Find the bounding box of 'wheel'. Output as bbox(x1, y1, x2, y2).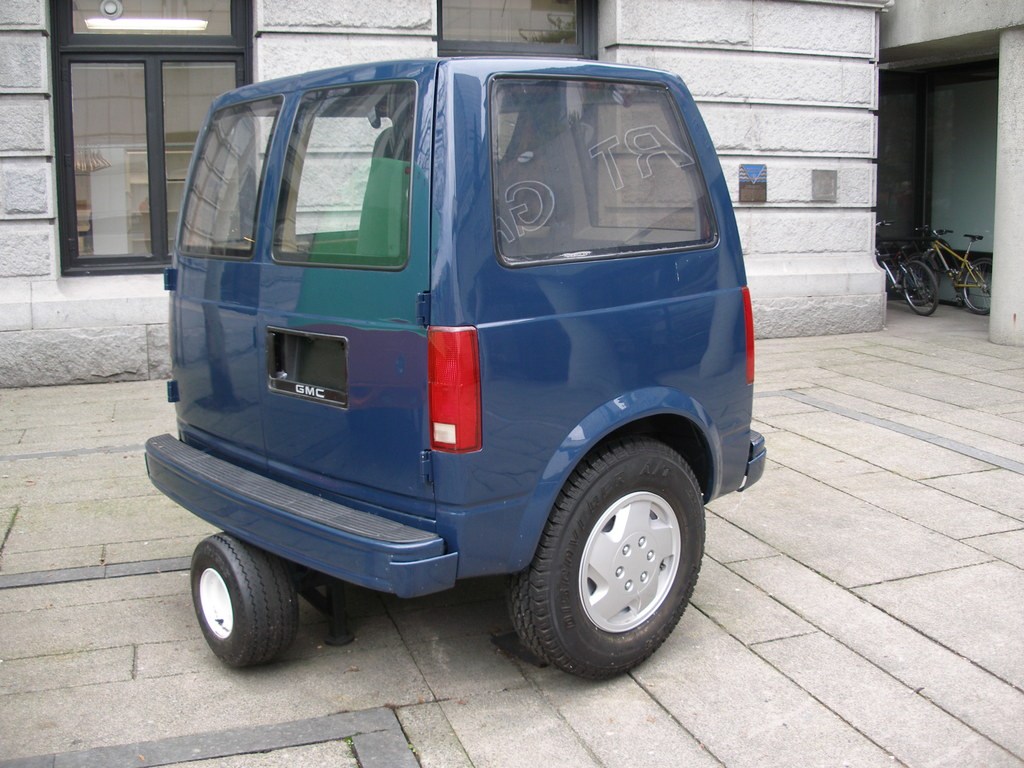
bbox(956, 254, 993, 311).
